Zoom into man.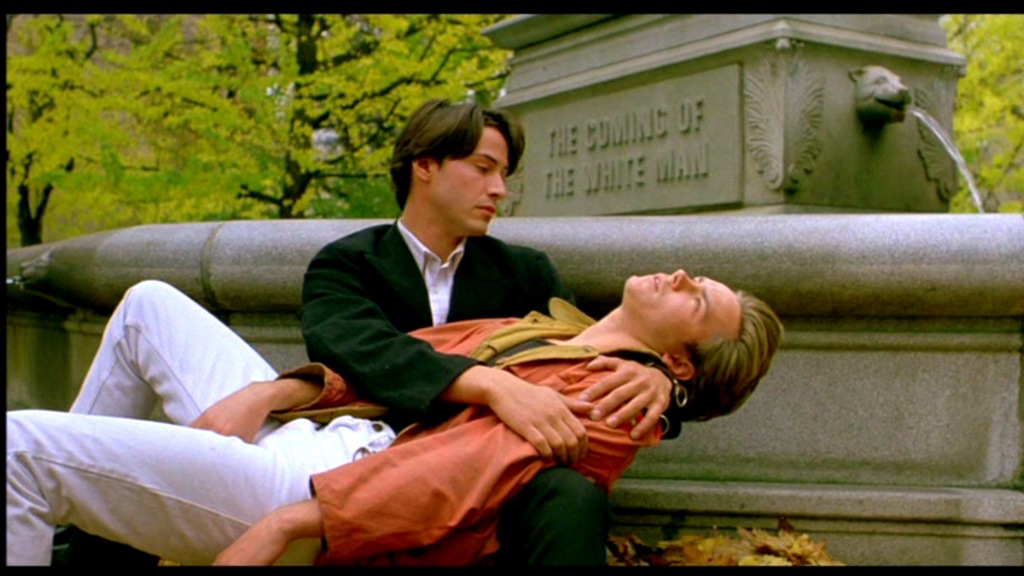
Zoom target: bbox=(299, 96, 605, 575).
